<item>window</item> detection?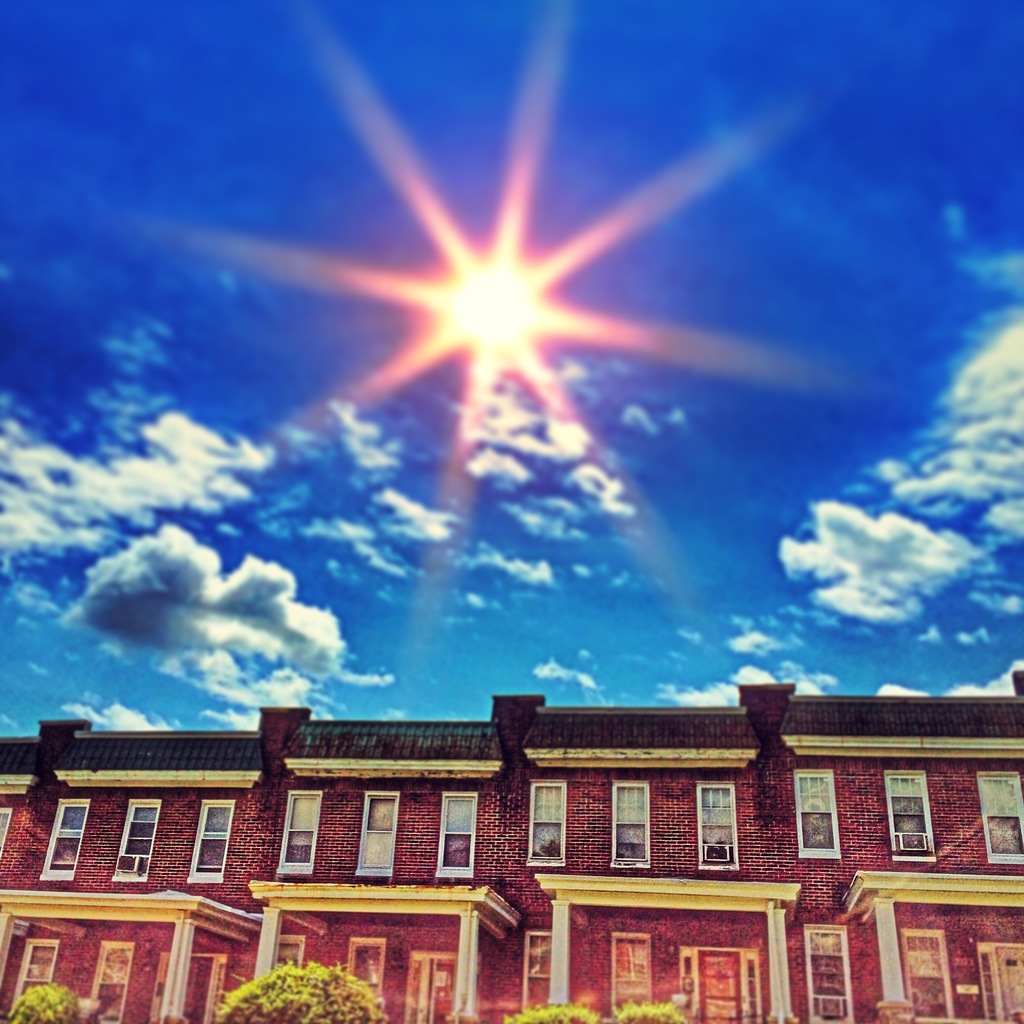
[886, 767, 932, 862]
